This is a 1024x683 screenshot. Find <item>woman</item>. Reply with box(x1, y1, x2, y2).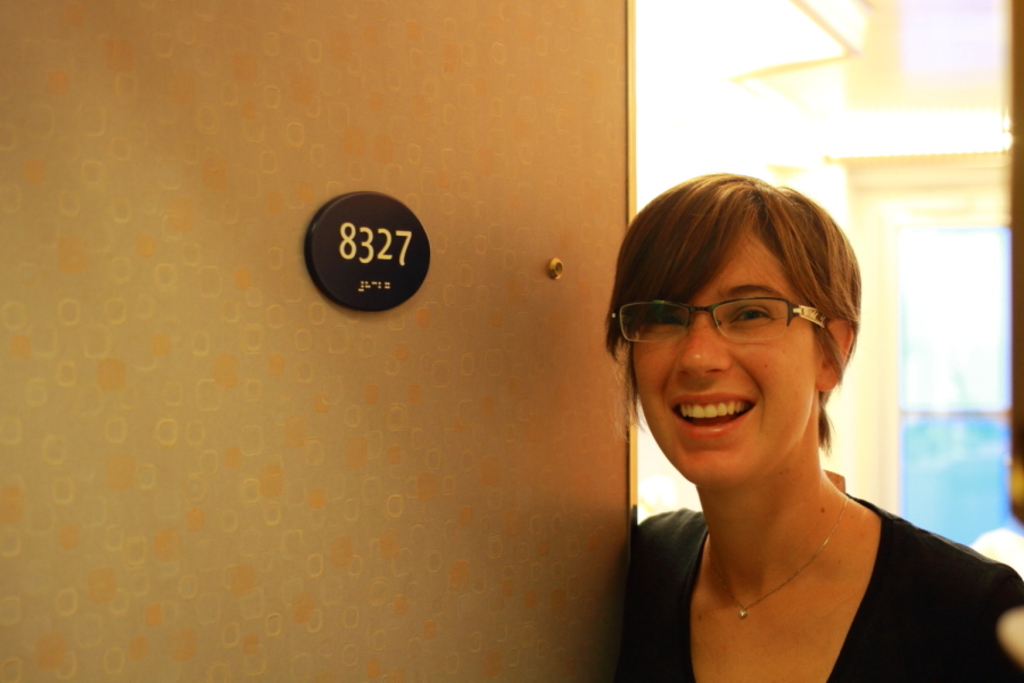
box(603, 168, 1023, 682).
